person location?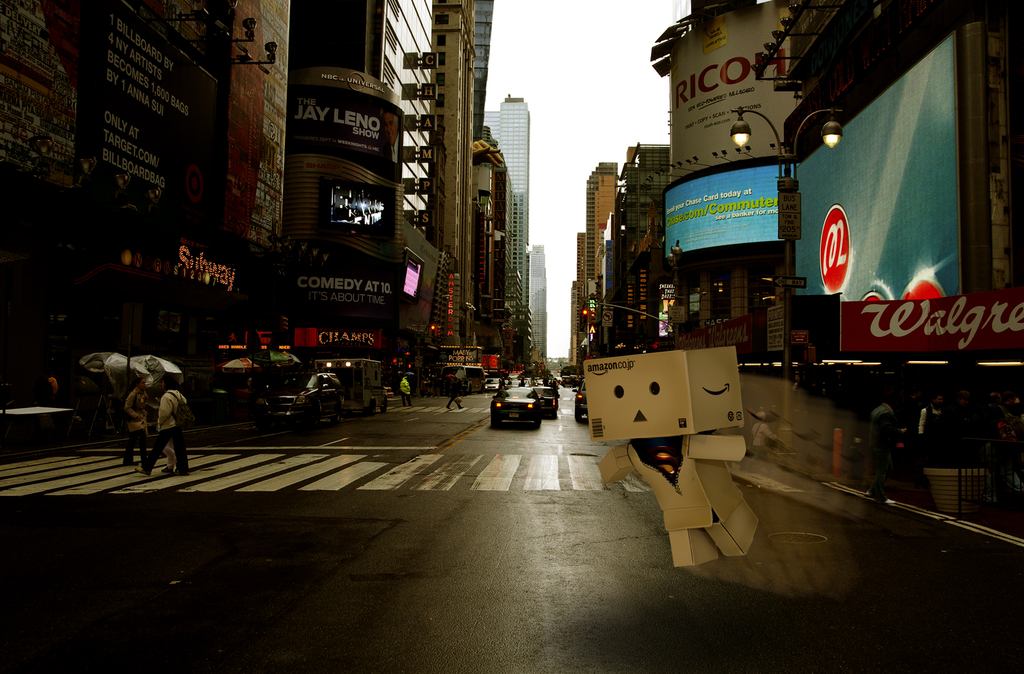
[133,369,198,483]
